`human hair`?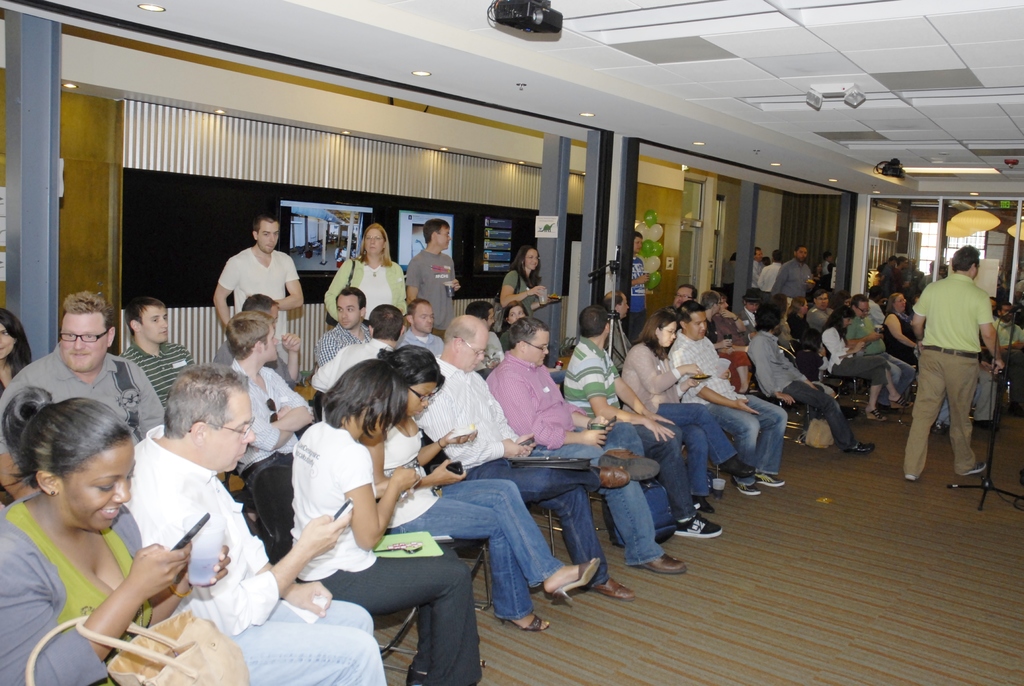
(x1=424, y1=216, x2=451, y2=243)
